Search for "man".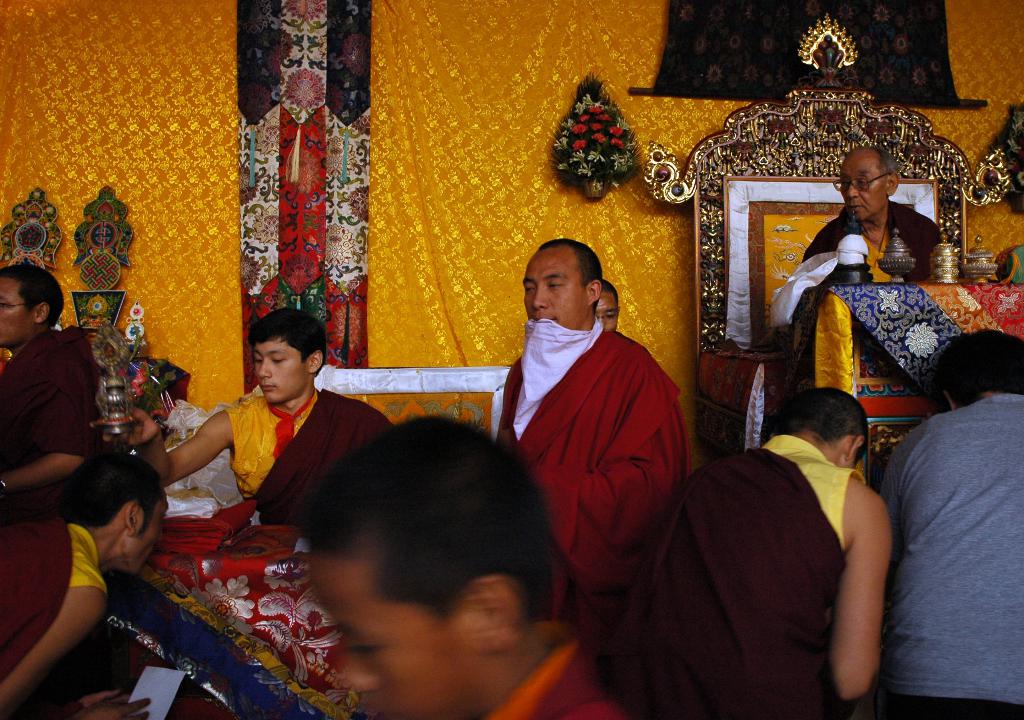
Found at 481,239,709,672.
